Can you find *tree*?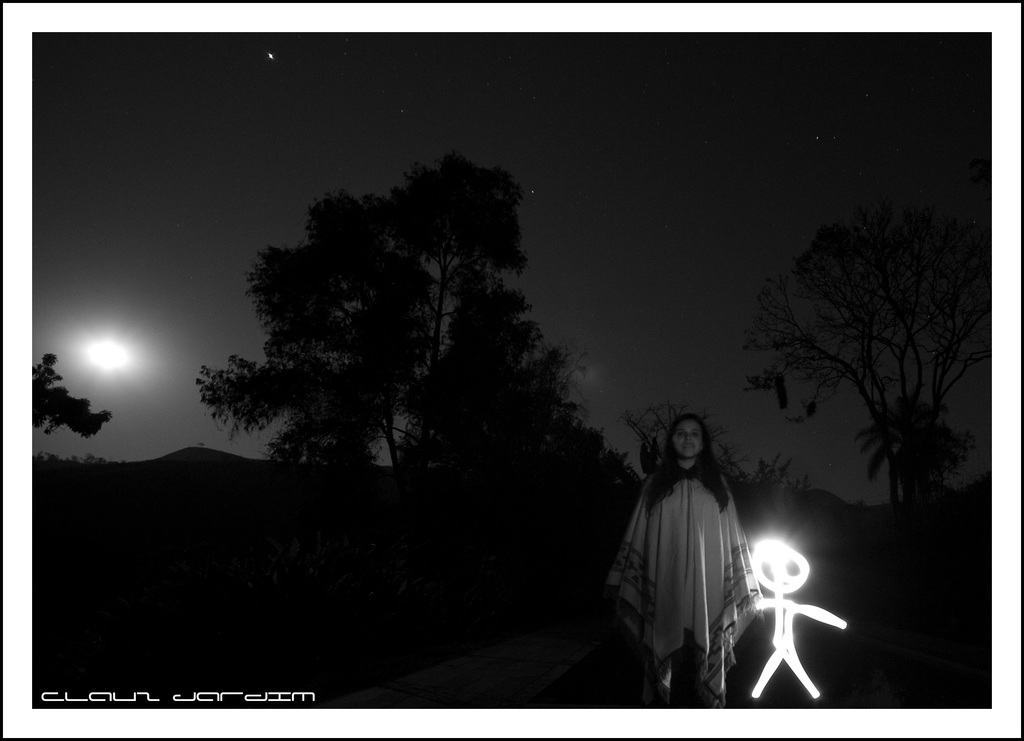
Yes, bounding box: left=740, top=199, right=991, bottom=514.
